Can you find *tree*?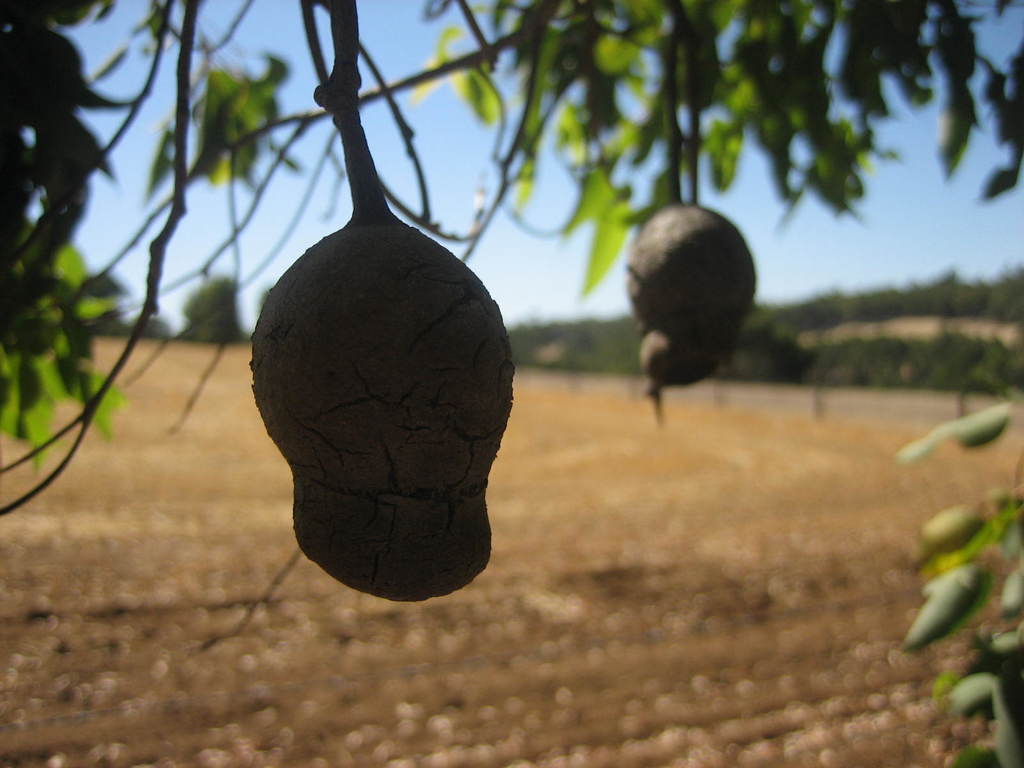
Yes, bounding box: detection(0, 0, 1023, 520).
